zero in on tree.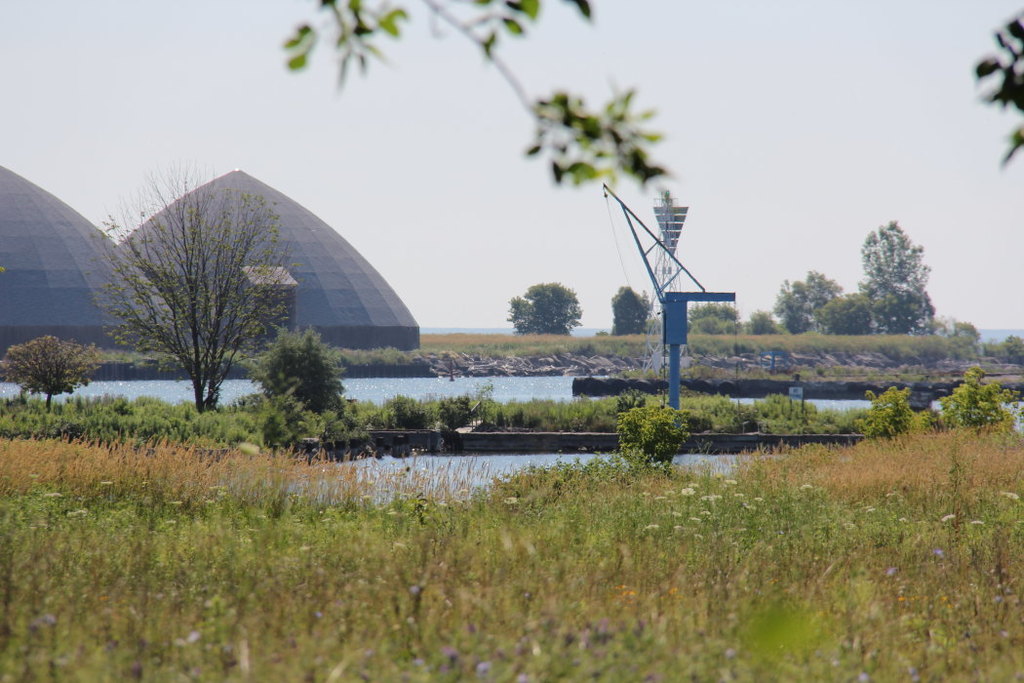
Zeroed in: 679, 296, 747, 335.
